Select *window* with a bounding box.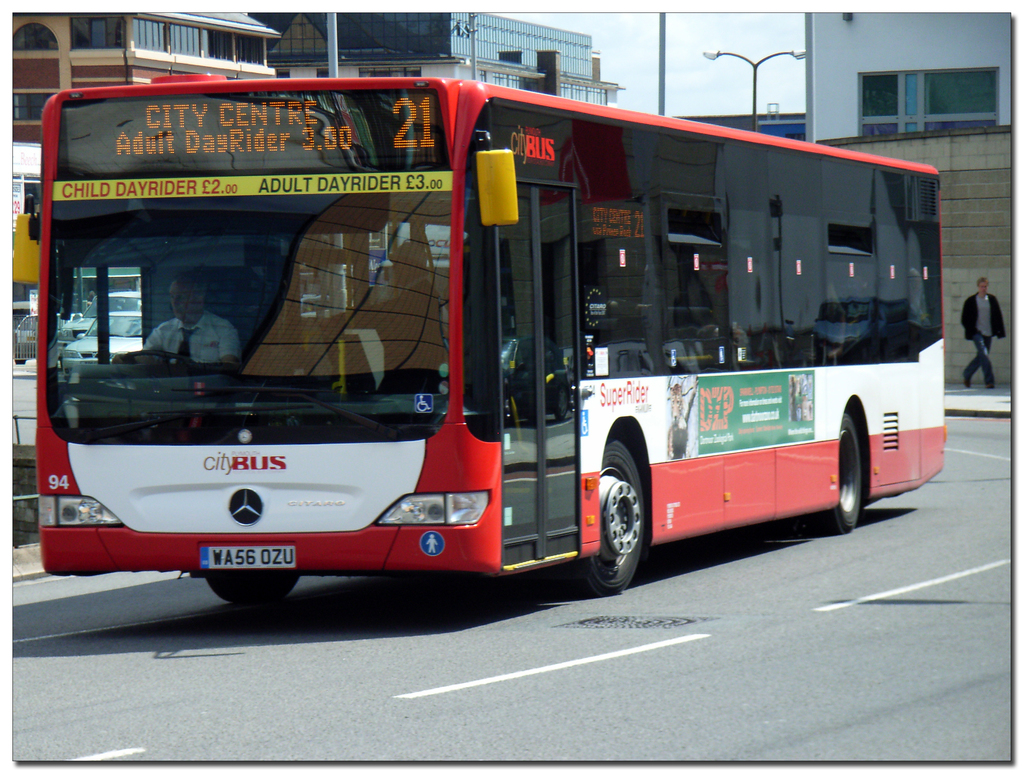
detection(205, 33, 233, 61).
